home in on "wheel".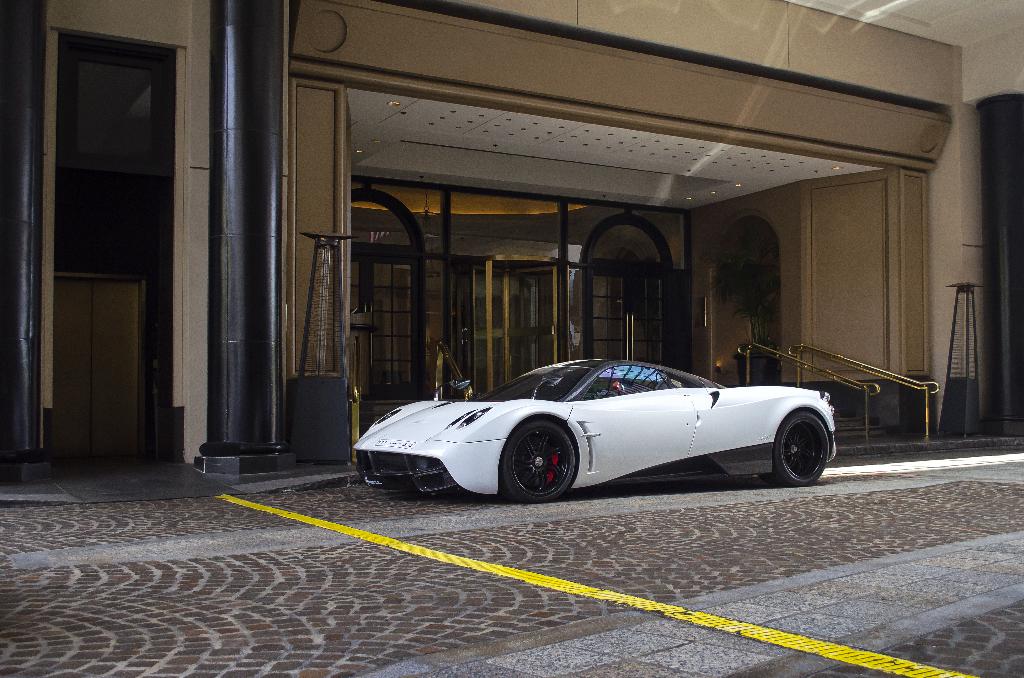
Homed in at locate(758, 414, 829, 485).
